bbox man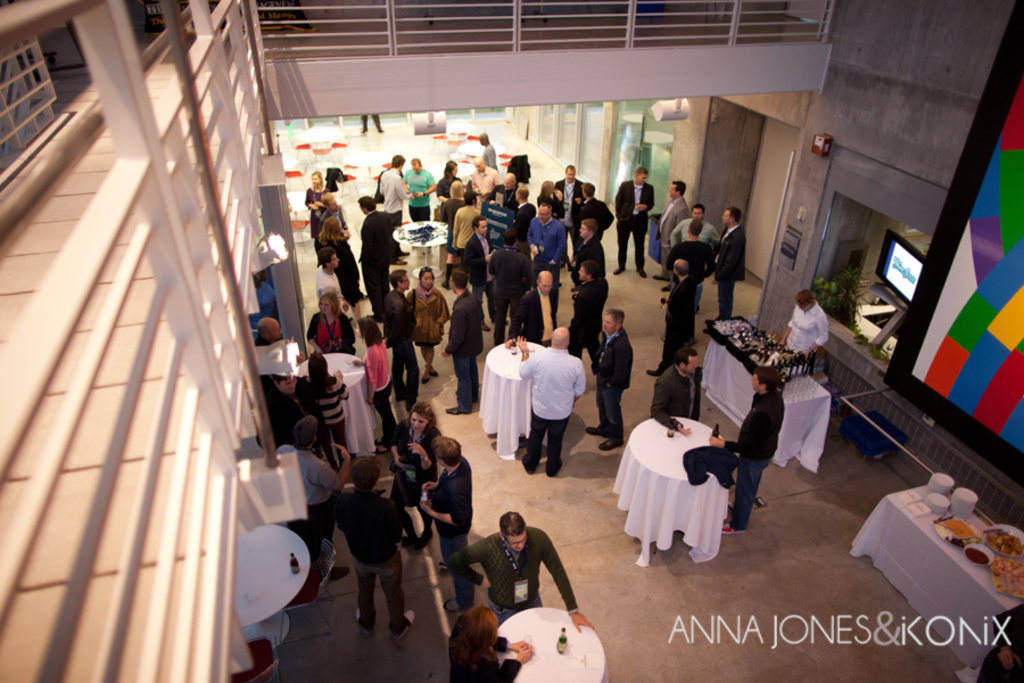
box(563, 214, 625, 277)
